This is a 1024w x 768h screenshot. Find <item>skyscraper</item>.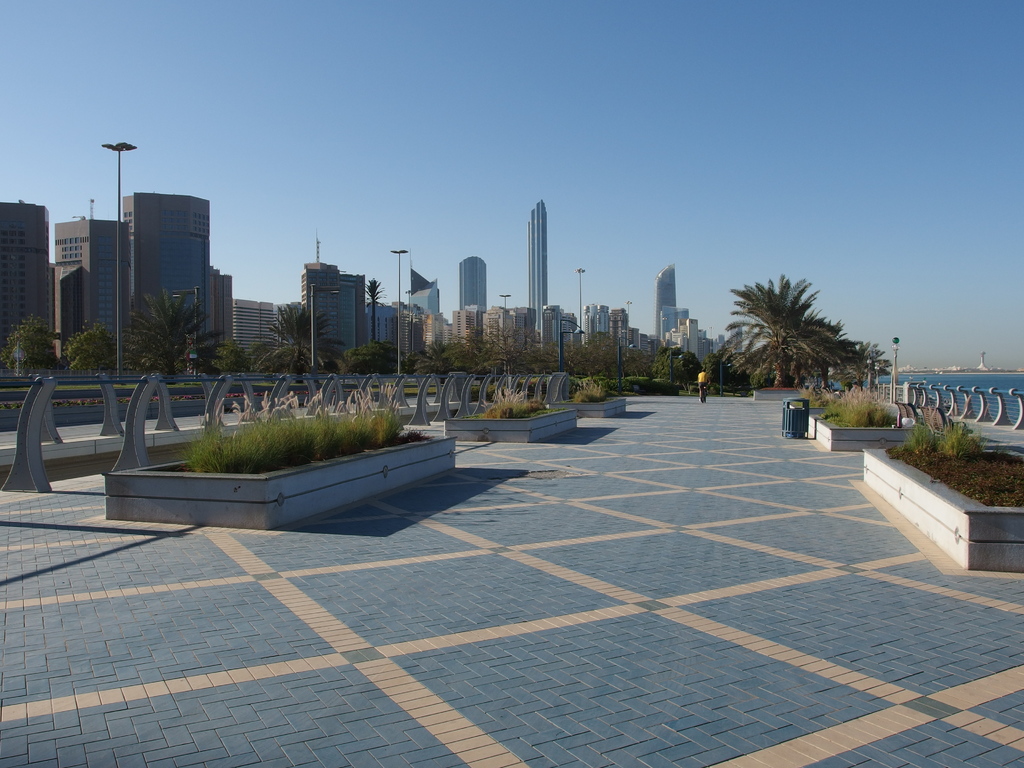
Bounding box: 525 200 550 342.
